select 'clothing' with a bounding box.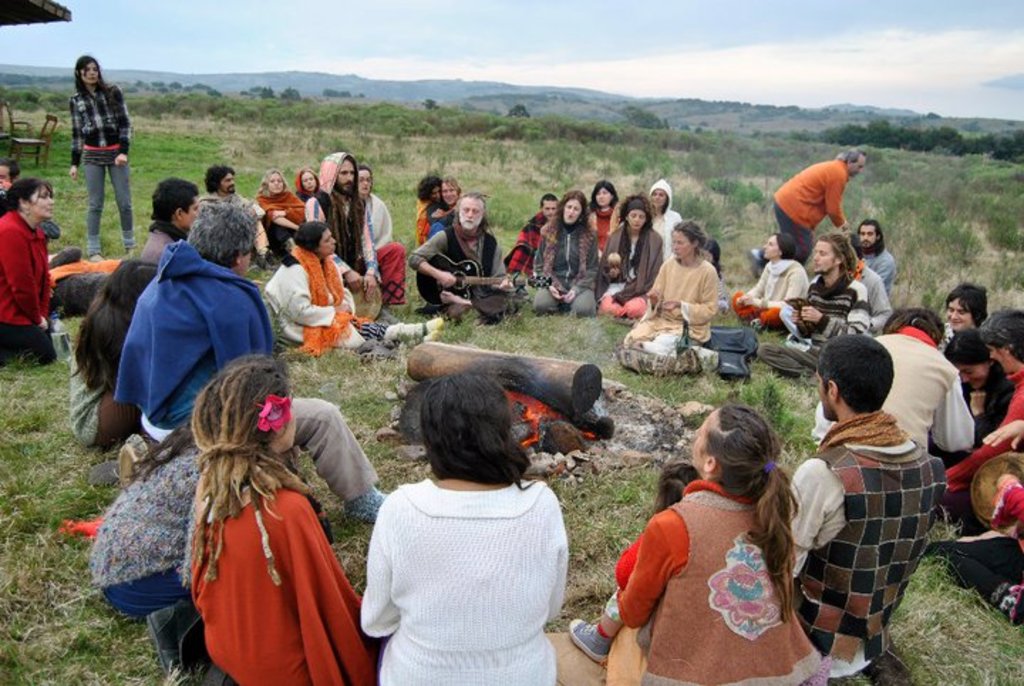
detection(620, 482, 826, 685).
